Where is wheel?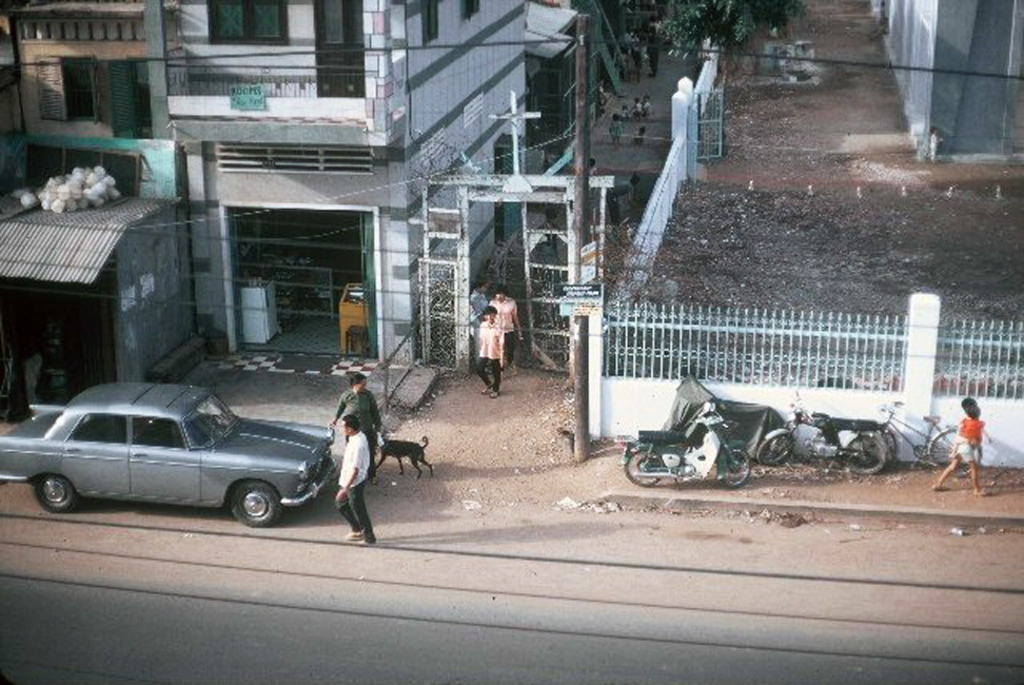
[left=757, top=427, right=795, bottom=469].
